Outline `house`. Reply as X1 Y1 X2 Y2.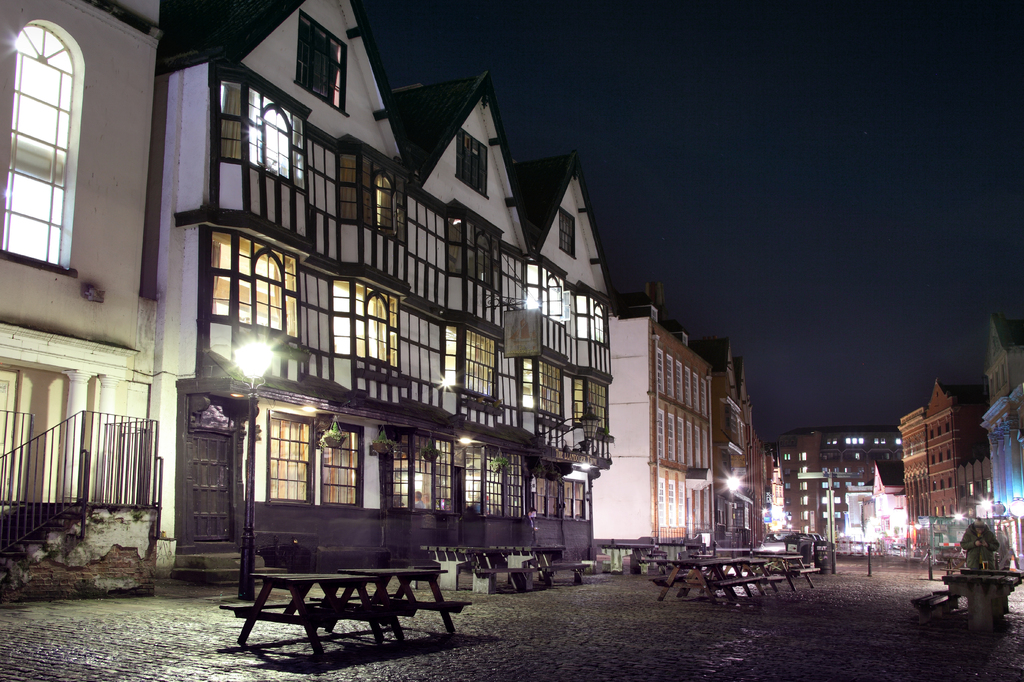
892 406 935 562.
